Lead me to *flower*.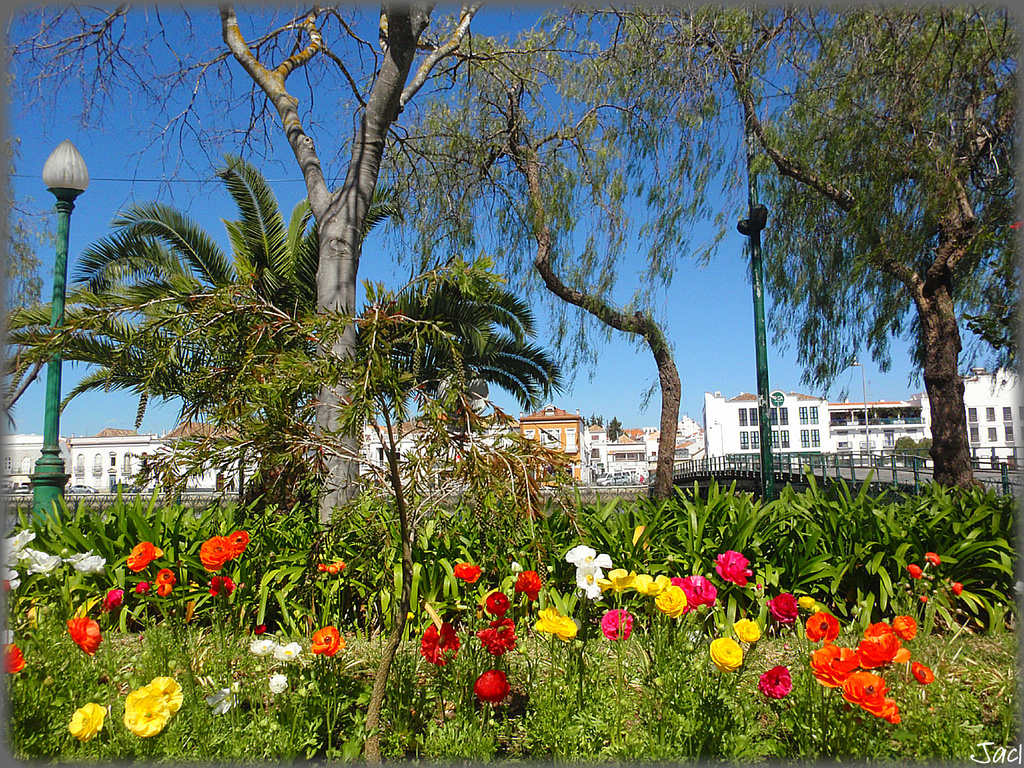
Lead to 710 641 751 671.
